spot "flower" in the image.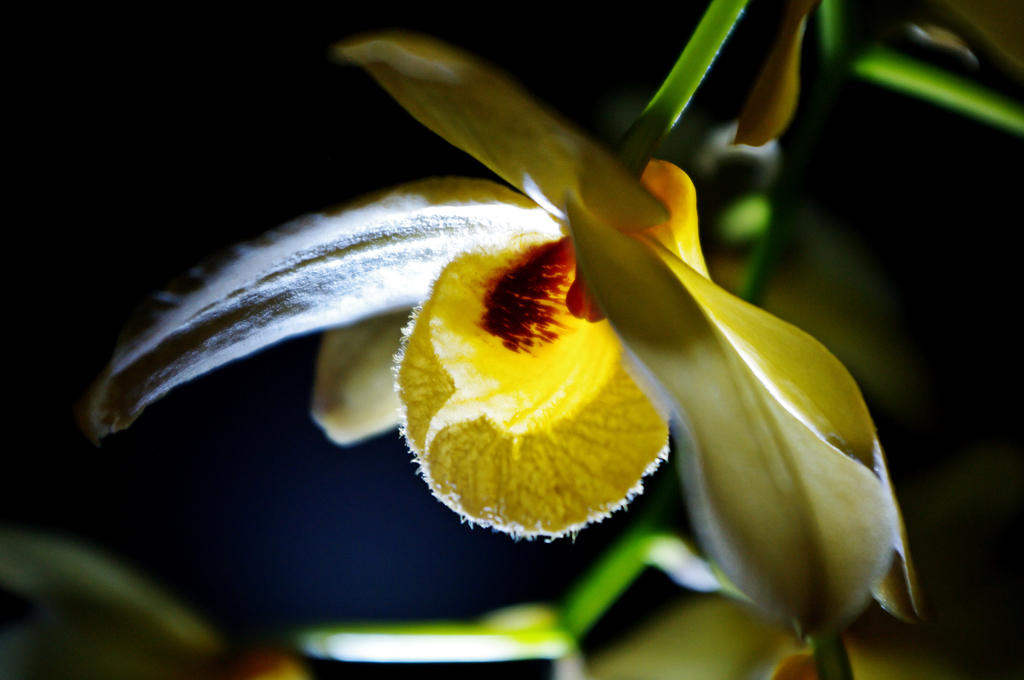
"flower" found at select_region(90, 36, 934, 645).
